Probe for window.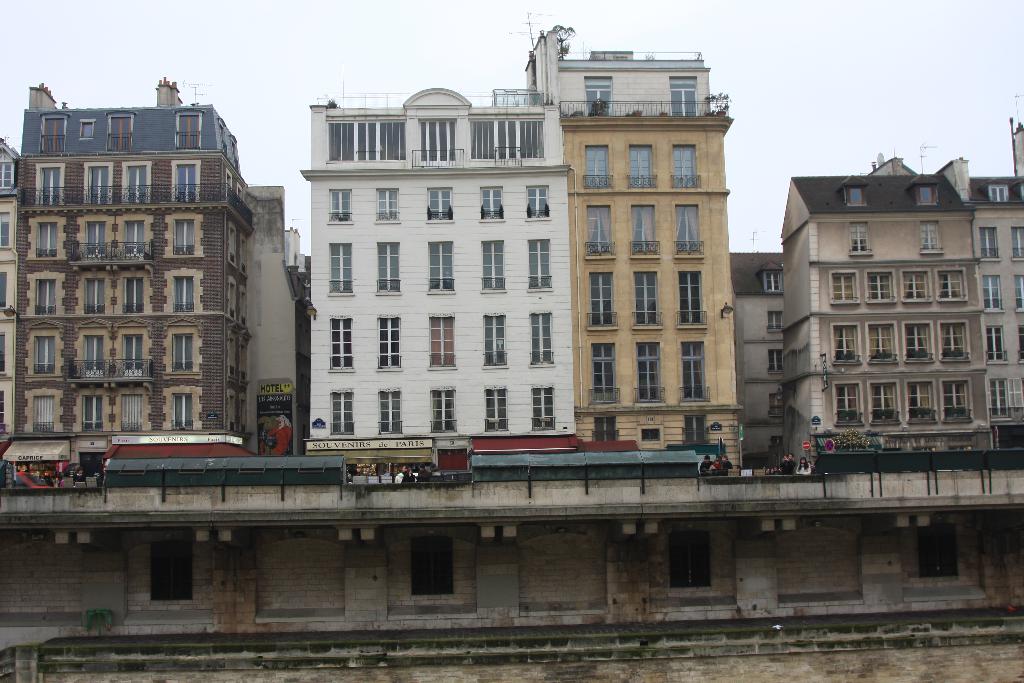
Probe result: <box>1012,273,1023,309</box>.
